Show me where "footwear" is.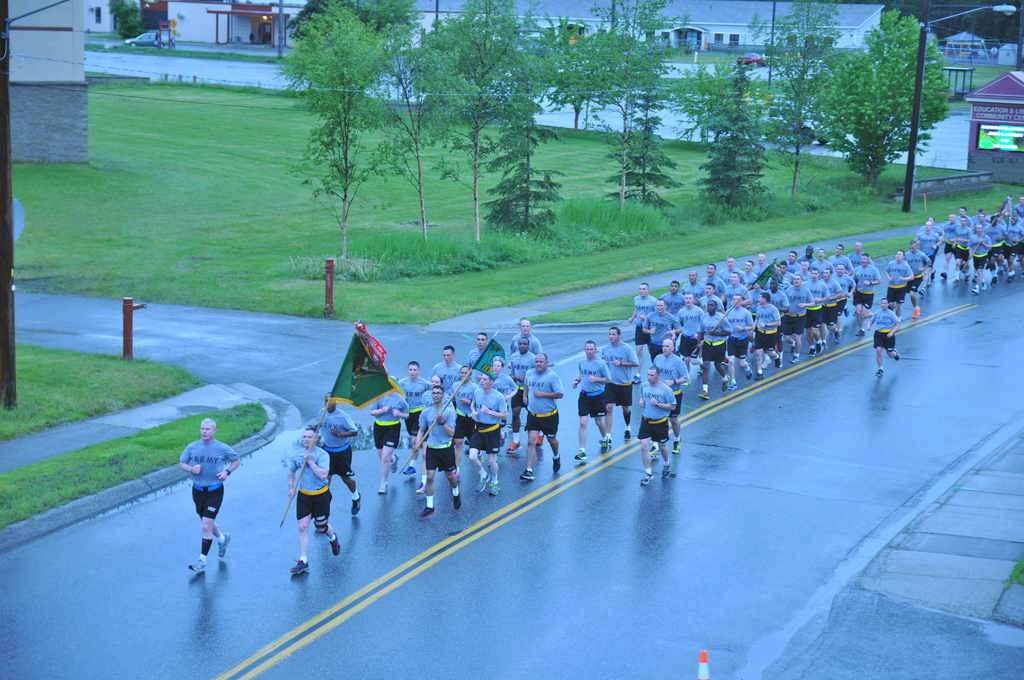
"footwear" is at x1=776, y1=351, x2=780, y2=368.
